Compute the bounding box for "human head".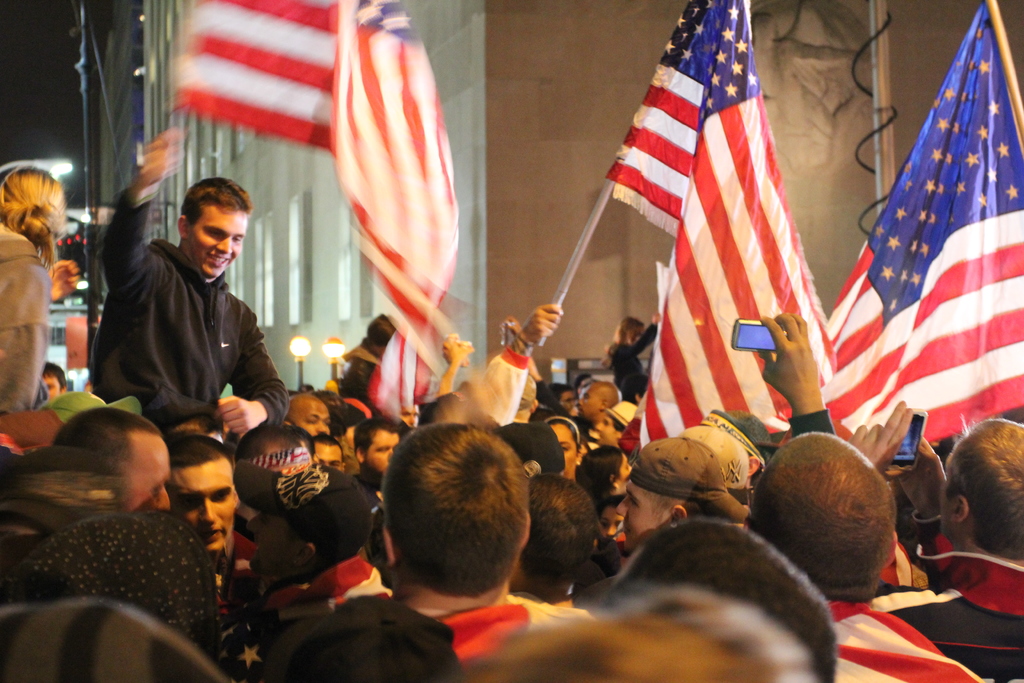
x1=614, y1=440, x2=717, y2=543.
